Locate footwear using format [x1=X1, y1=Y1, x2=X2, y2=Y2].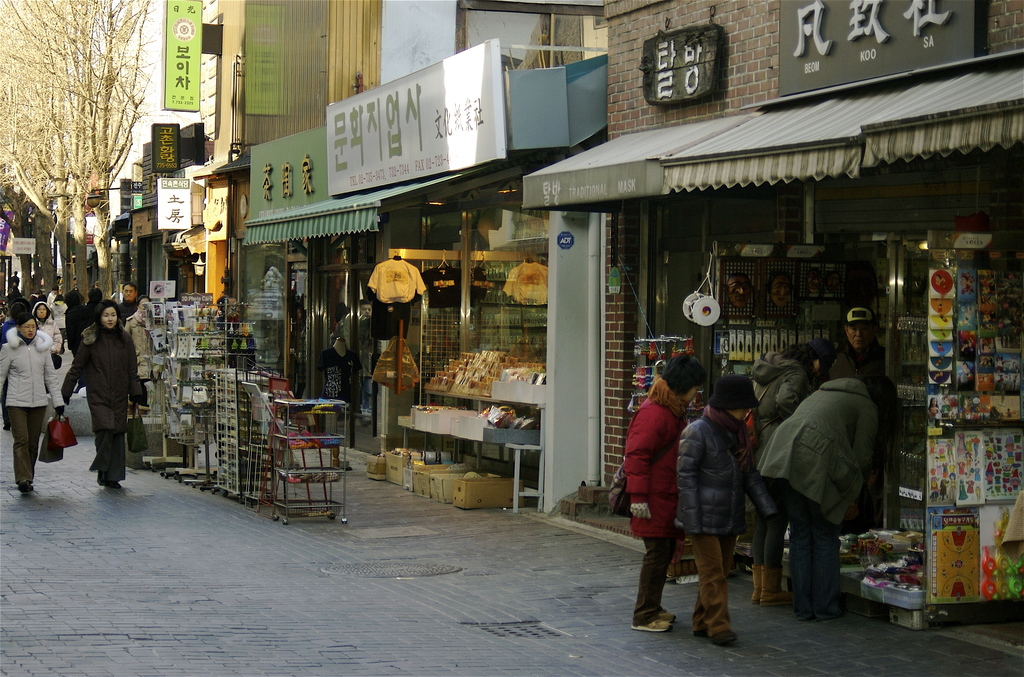
[x1=712, y1=633, x2=738, y2=647].
